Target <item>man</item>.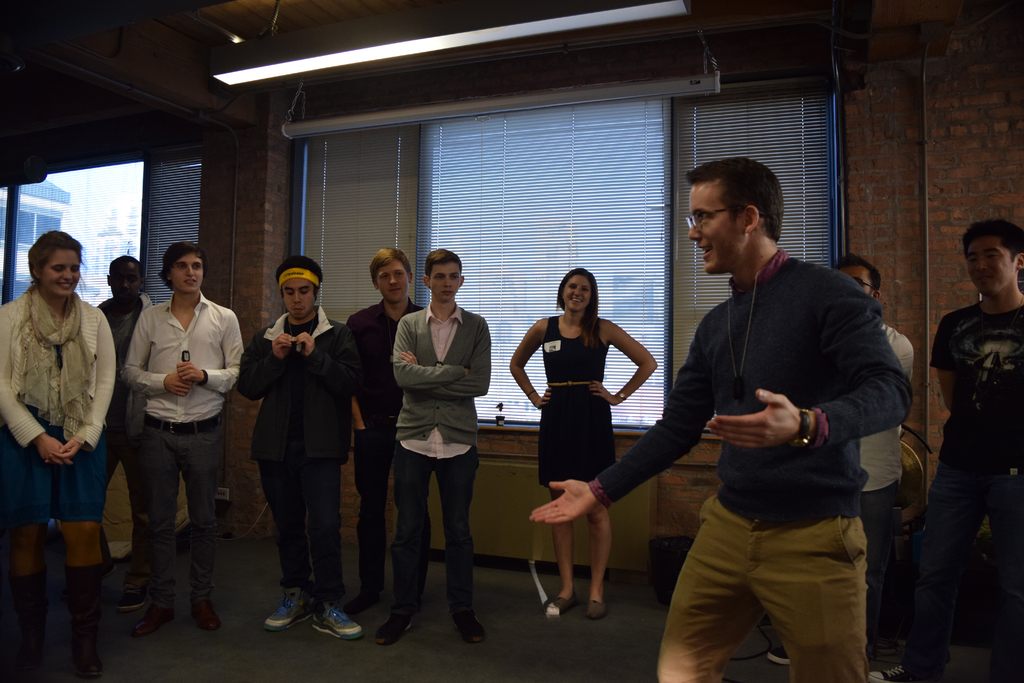
Target region: <box>530,157,908,682</box>.
